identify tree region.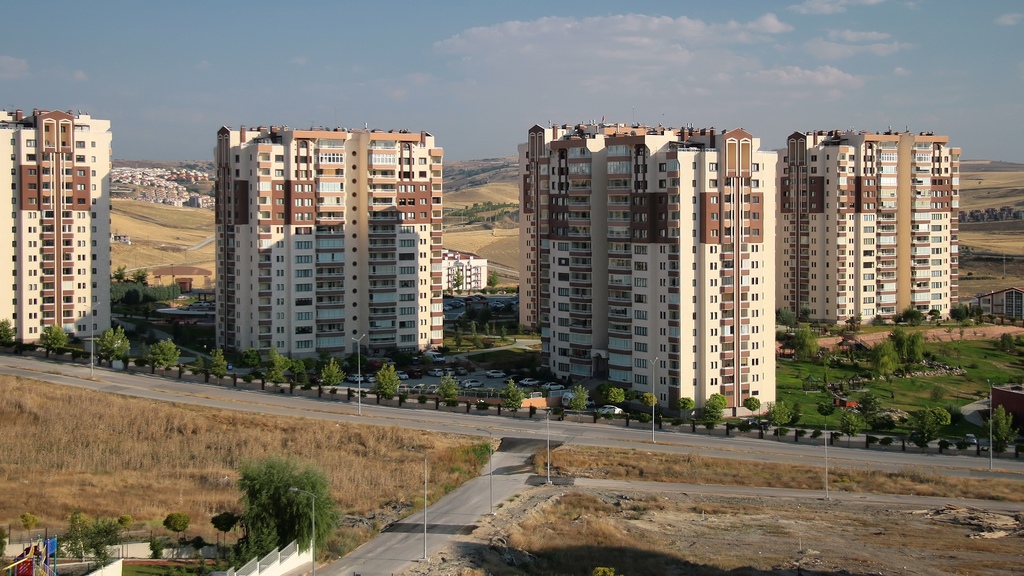
Region: <region>147, 335, 181, 372</region>.
